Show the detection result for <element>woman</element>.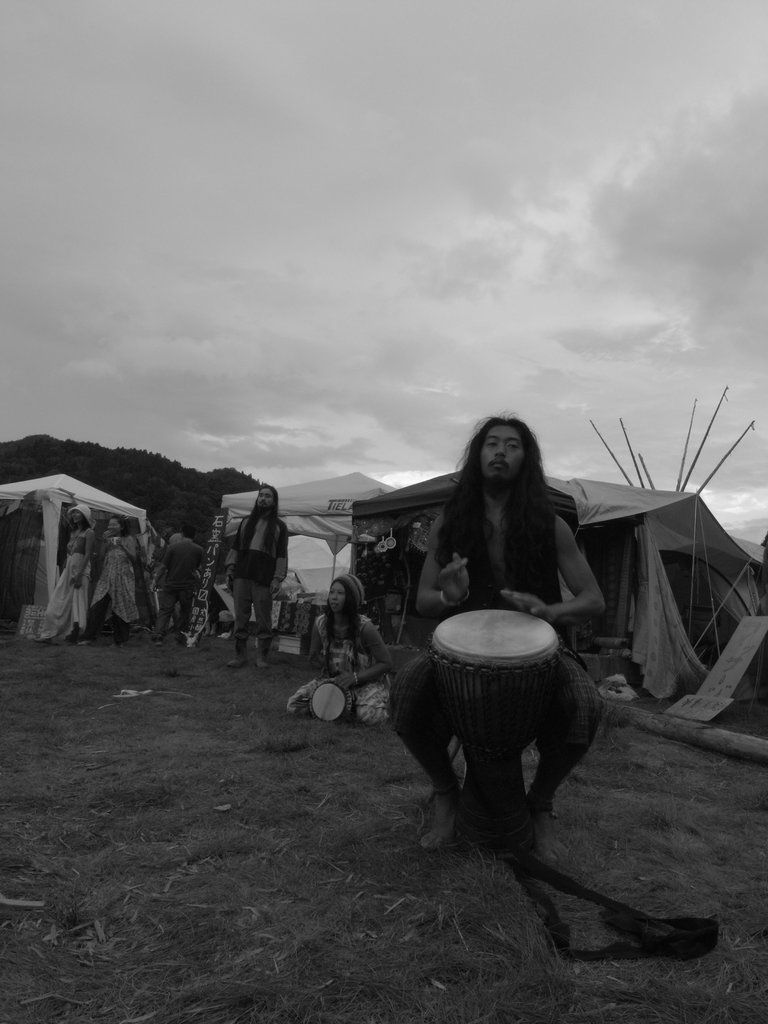
bbox=[28, 504, 95, 643].
